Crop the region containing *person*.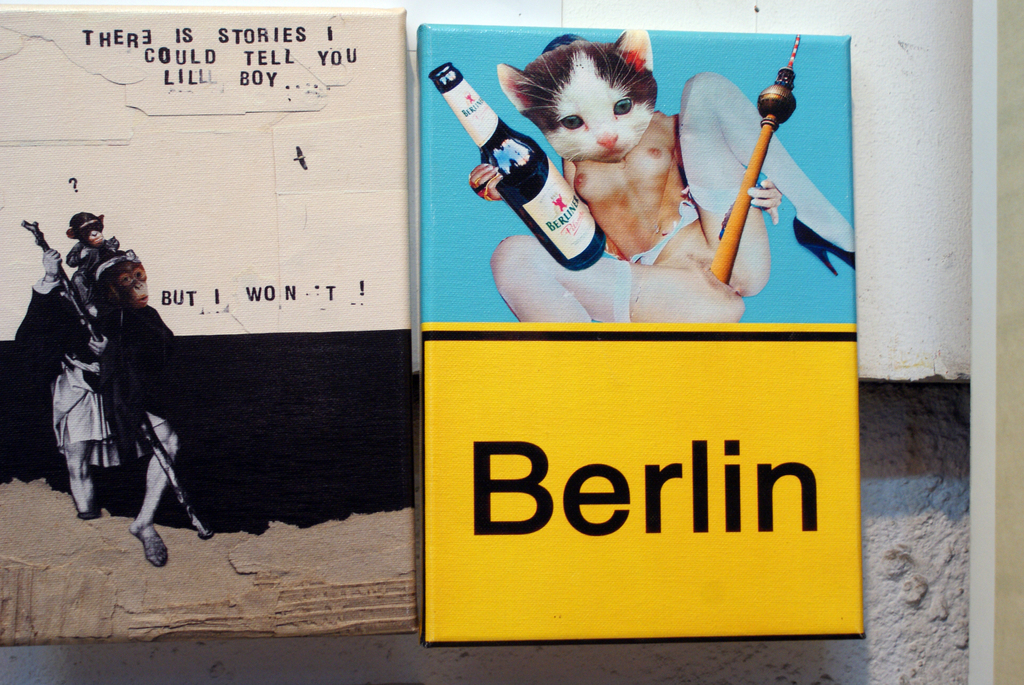
Crop region: select_region(465, 33, 799, 338).
